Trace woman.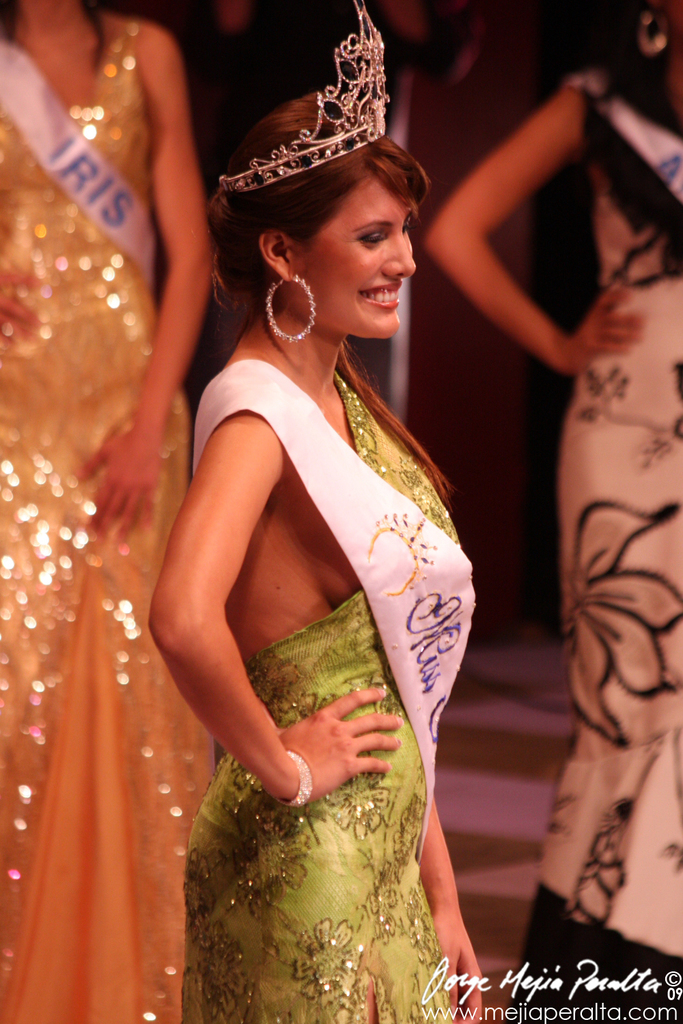
Traced to detection(423, 0, 682, 1023).
